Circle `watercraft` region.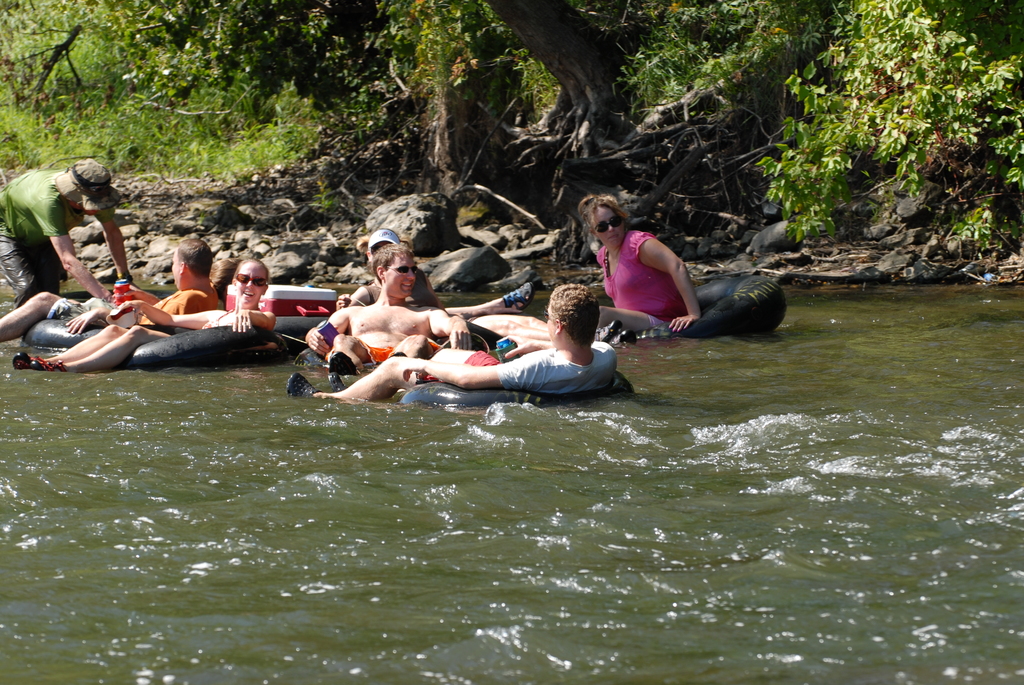
Region: [x1=8, y1=247, x2=367, y2=379].
